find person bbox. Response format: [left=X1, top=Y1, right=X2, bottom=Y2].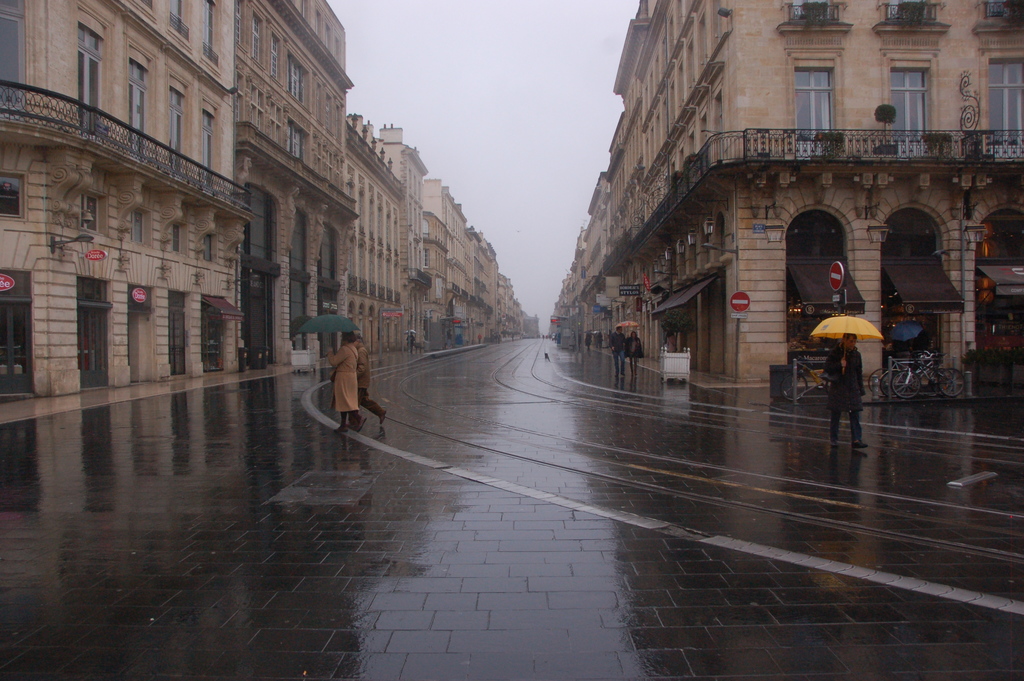
[left=627, top=329, right=643, bottom=376].
